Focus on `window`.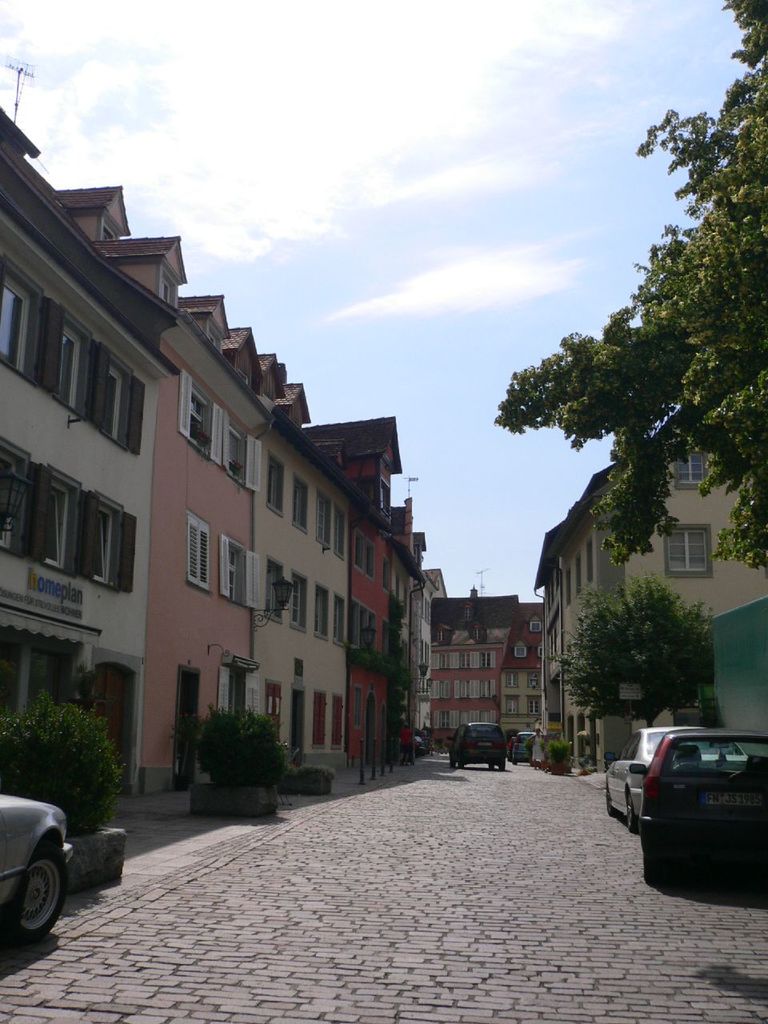
Focused at box=[186, 510, 211, 596].
